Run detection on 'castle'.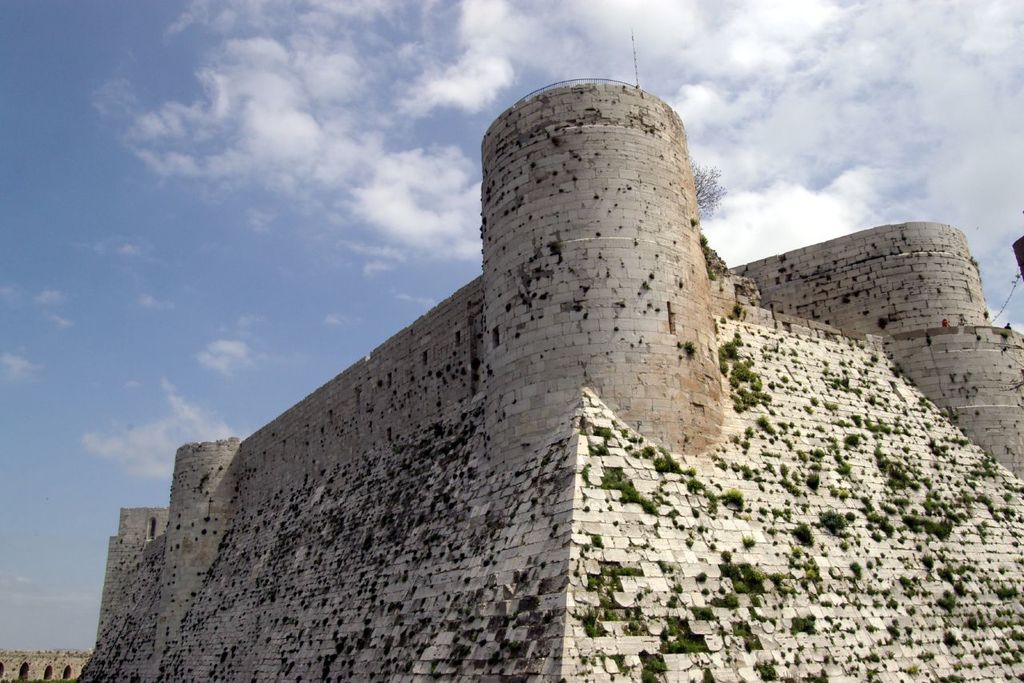
Result: bbox=[111, 40, 984, 682].
